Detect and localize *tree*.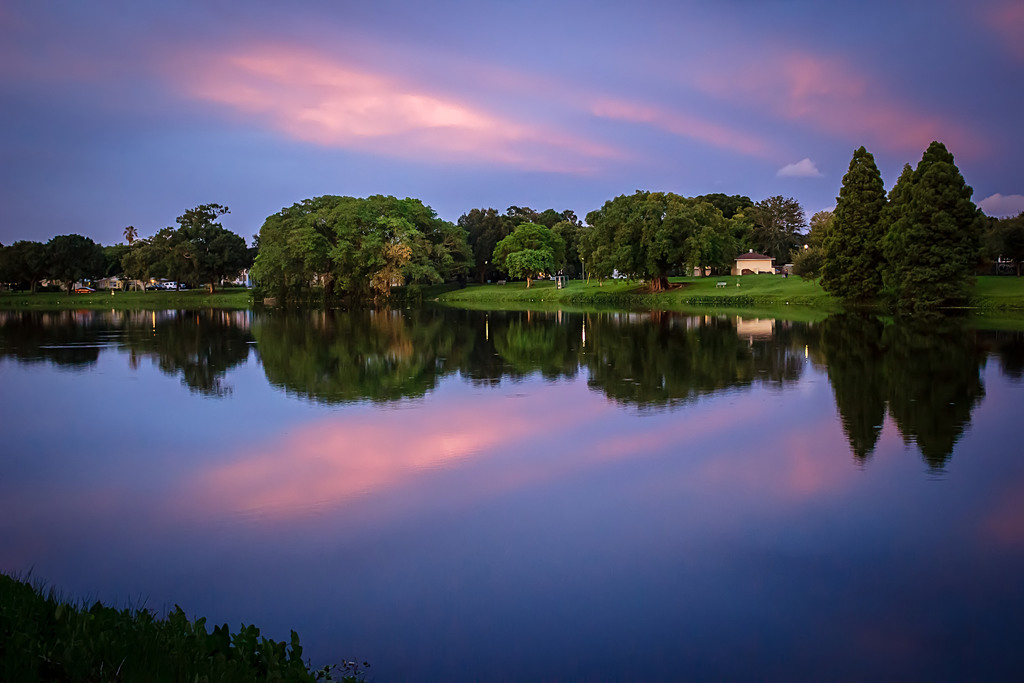
Localized at (508,242,551,284).
